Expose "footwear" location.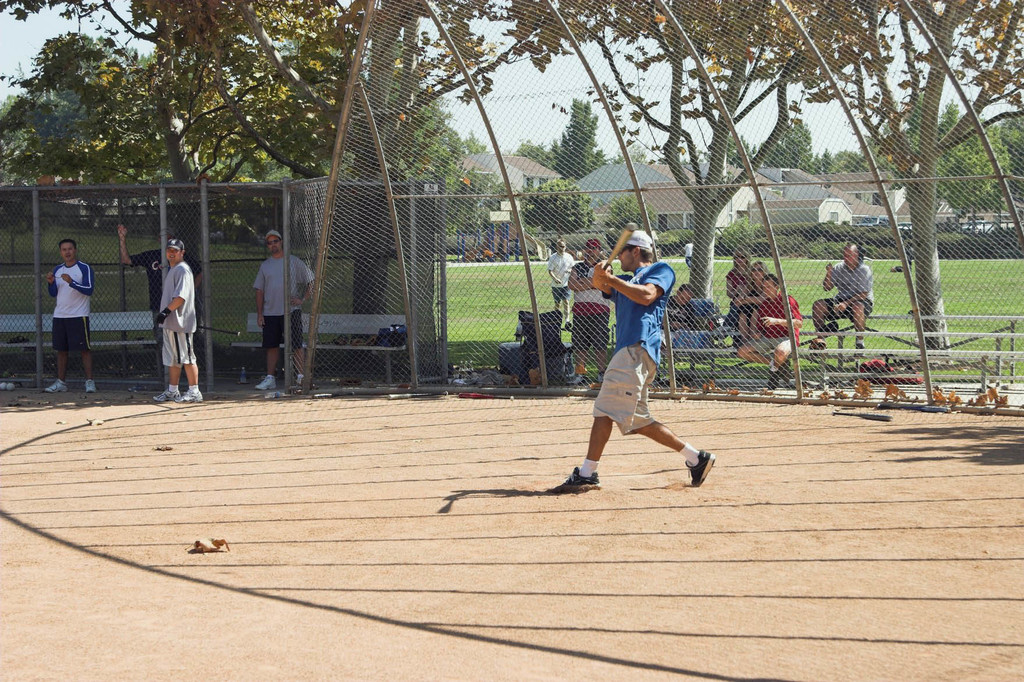
Exposed at locate(553, 466, 600, 493).
